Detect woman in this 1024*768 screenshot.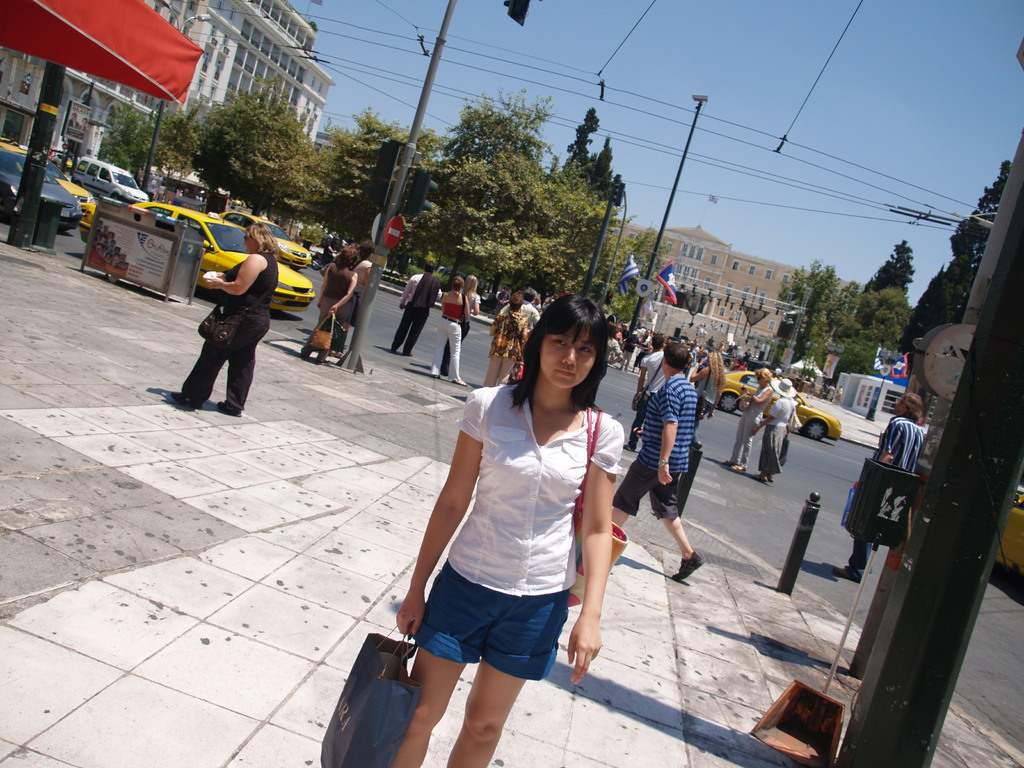
Detection: 726 365 772 470.
